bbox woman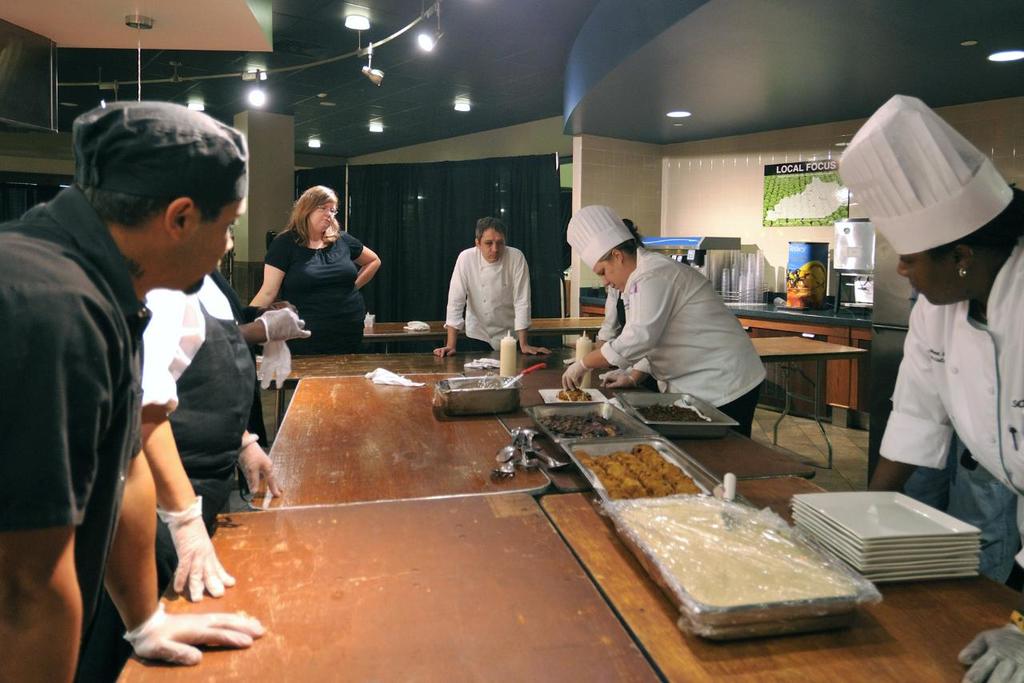
838/93/1023/682
